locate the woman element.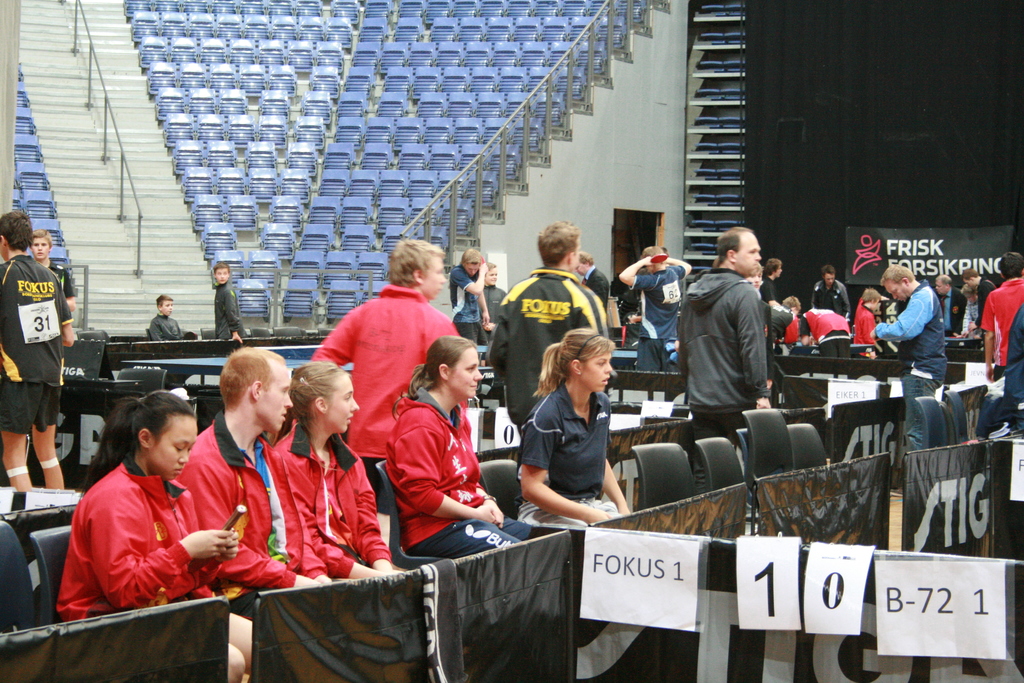
Element bbox: <box>514,325,634,529</box>.
